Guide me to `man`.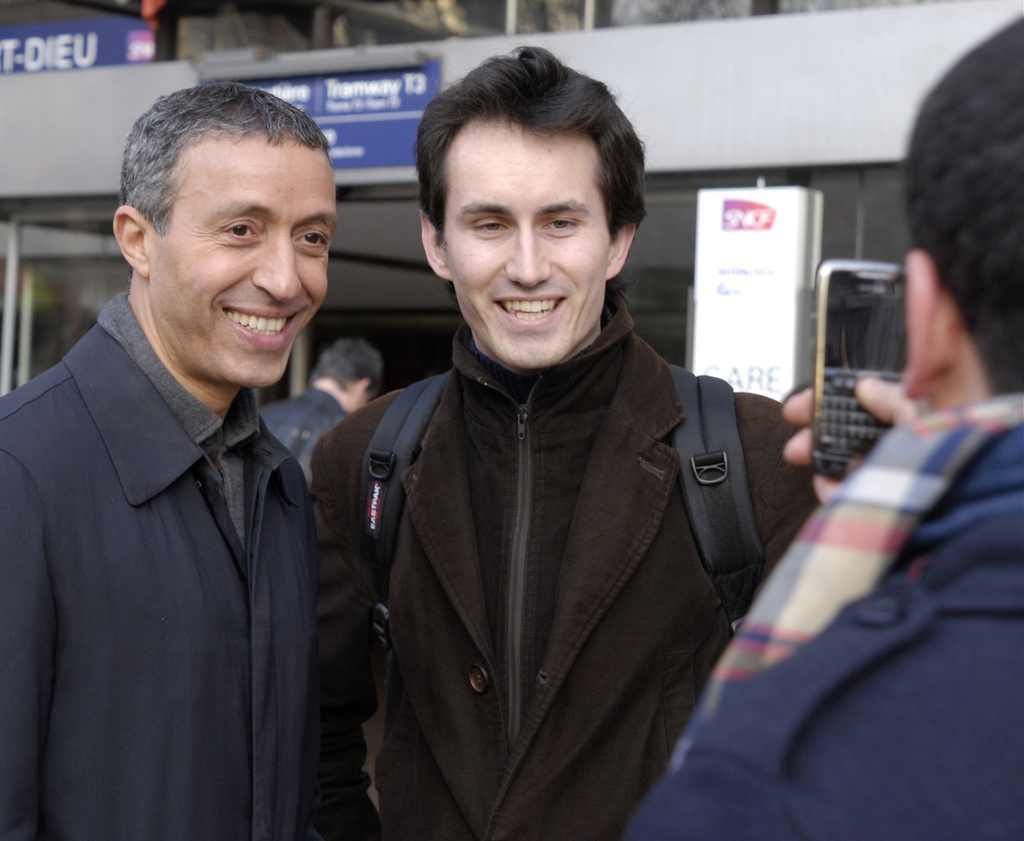
Guidance: region(303, 44, 827, 840).
